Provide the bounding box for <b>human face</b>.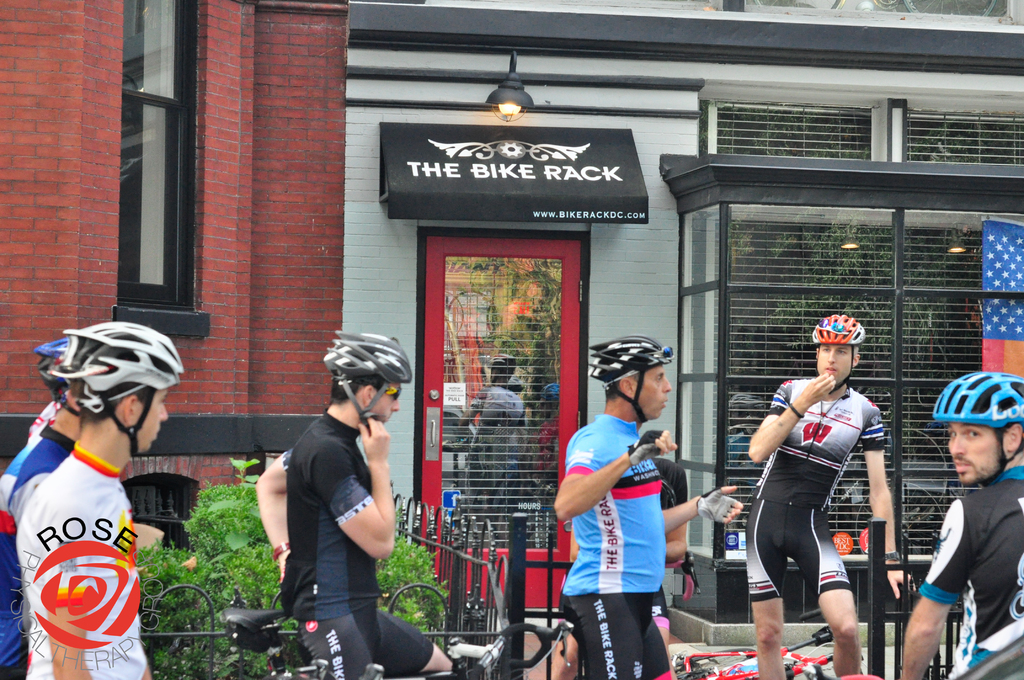
(954, 428, 1004, 485).
